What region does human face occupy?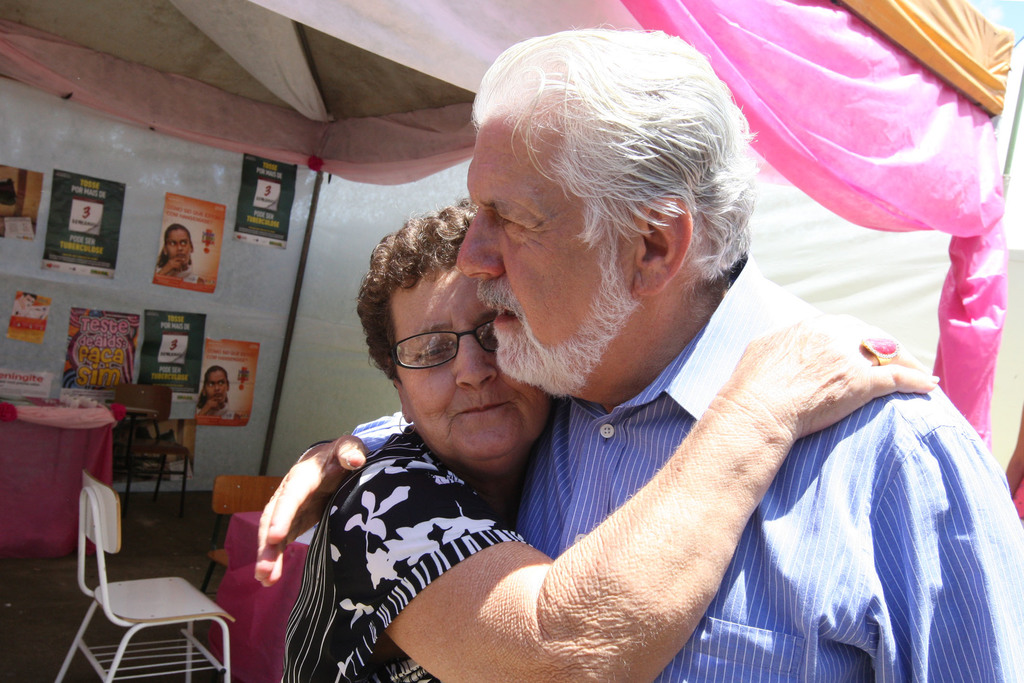
select_region(455, 117, 616, 378).
